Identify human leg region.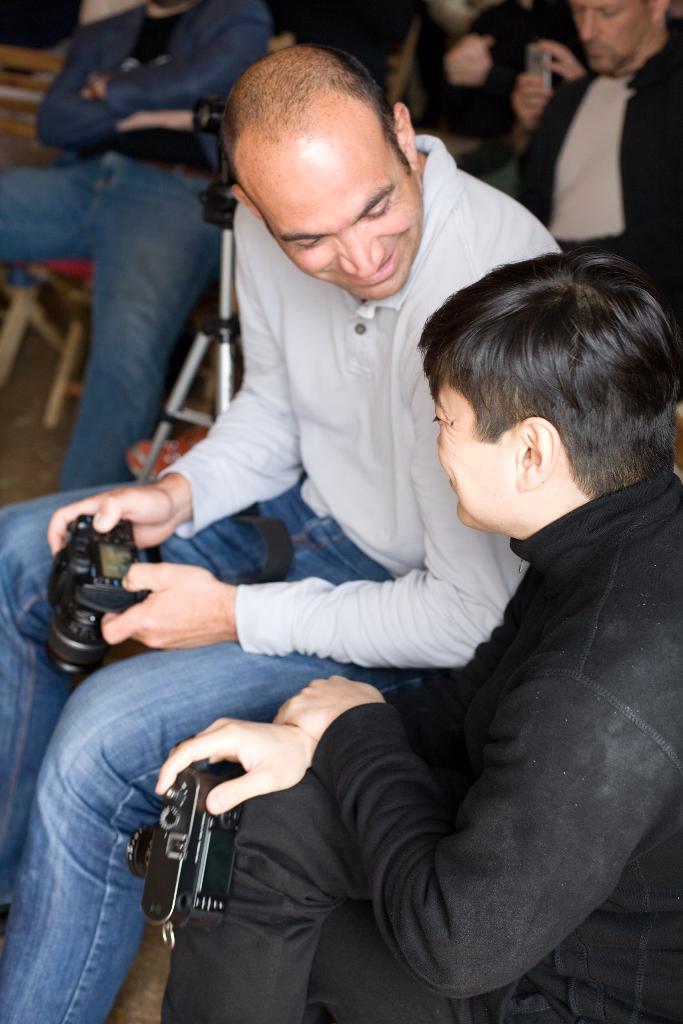
Region: (left=3, top=166, right=91, bottom=255).
